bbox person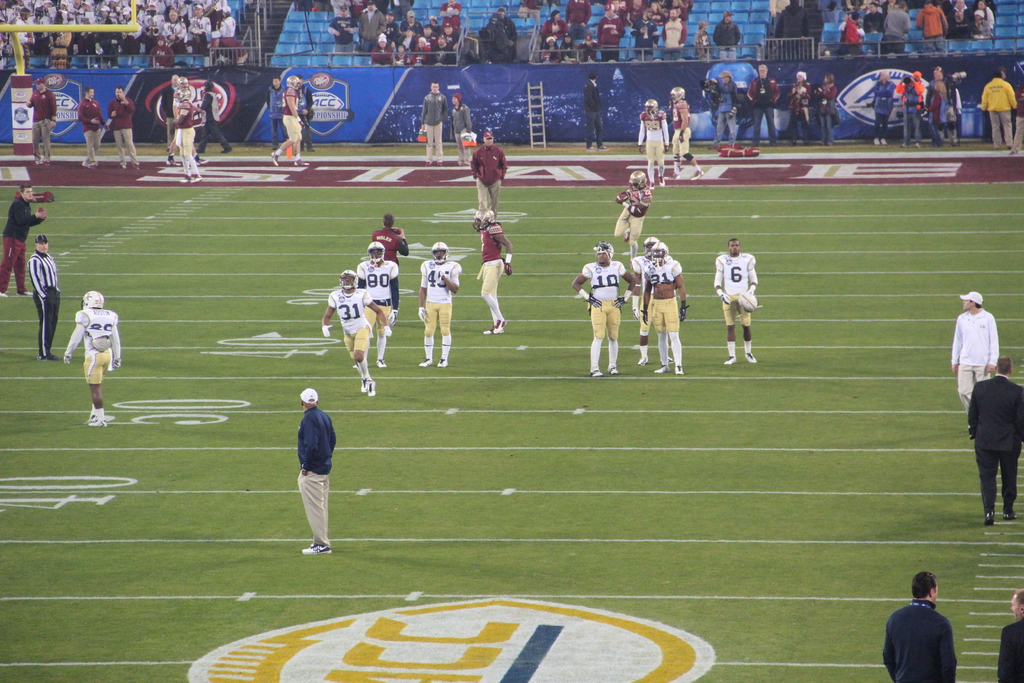
bbox=(706, 8, 742, 74)
